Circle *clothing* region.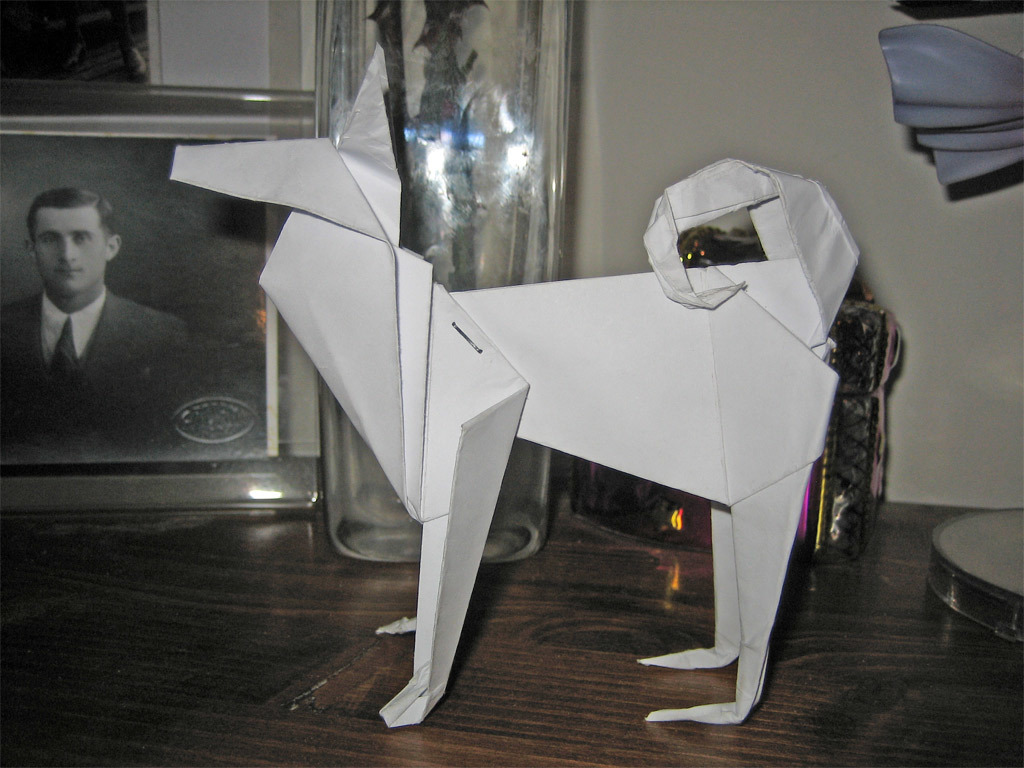
Region: box(10, 238, 199, 441).
